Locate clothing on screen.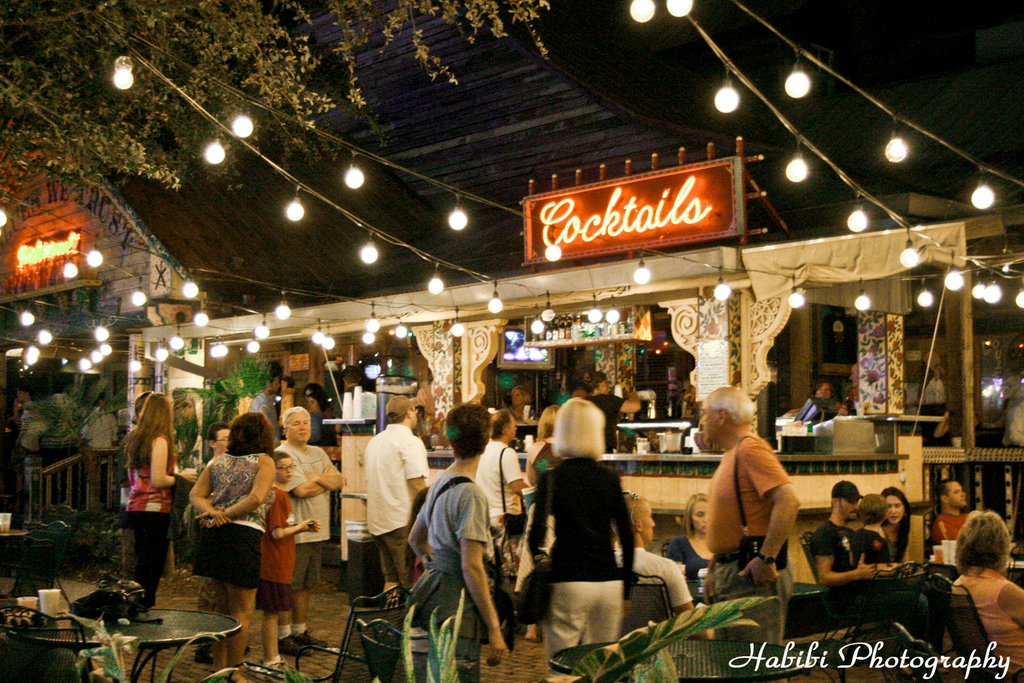
On screen at [476,440,520,529].
